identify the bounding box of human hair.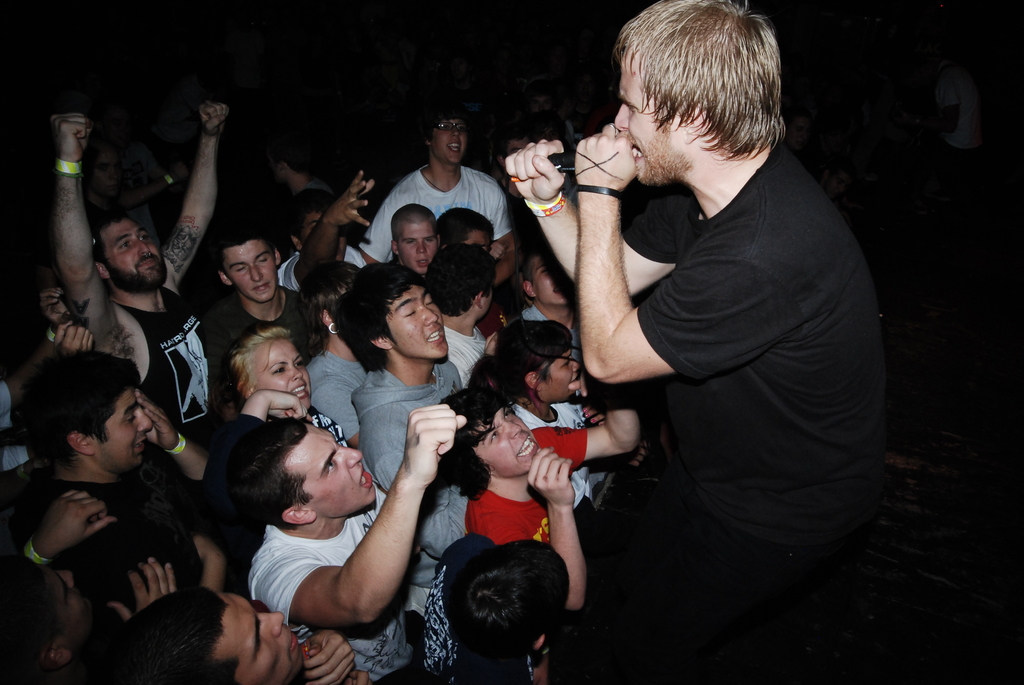
bbox=[88, 209, 134, 258].
